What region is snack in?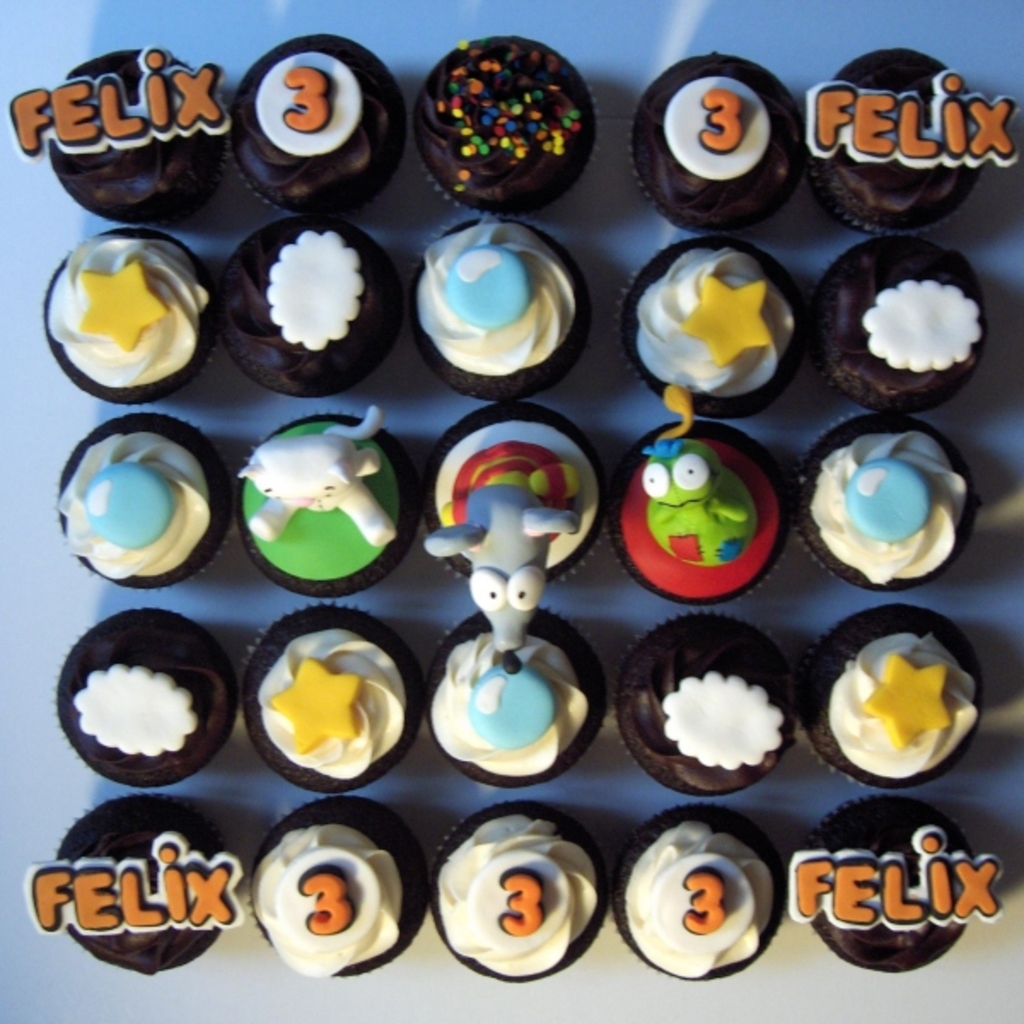
bbox=[55, 602, 237, 787].
